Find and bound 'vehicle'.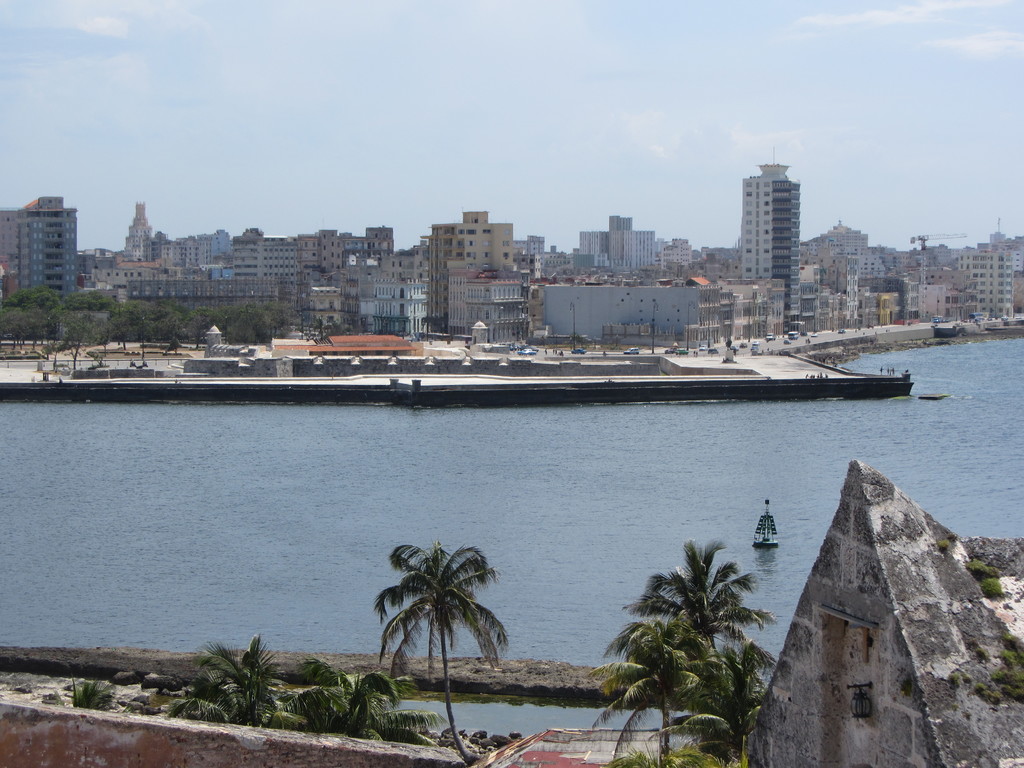
Bound: (791,330,801,339).
